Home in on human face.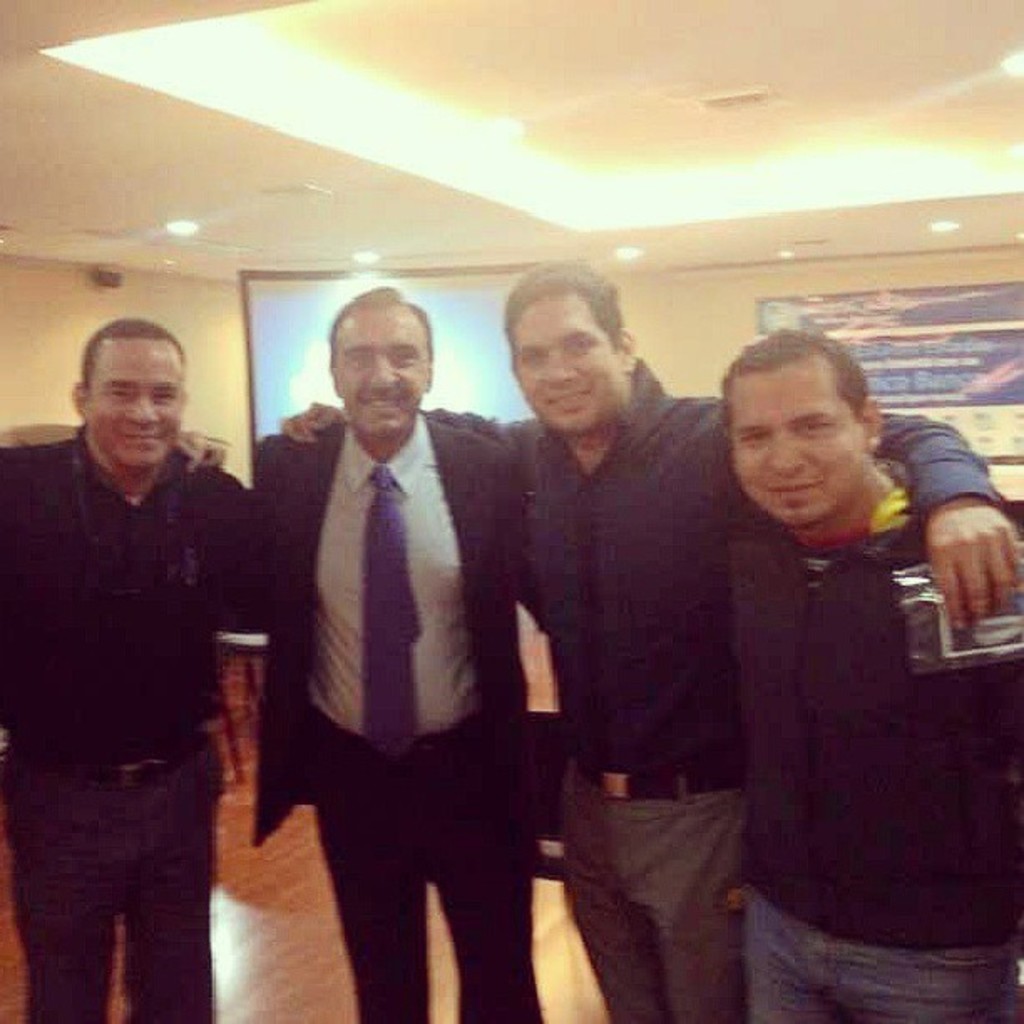
Homed in at select_region(515, 300, 617, 433).
